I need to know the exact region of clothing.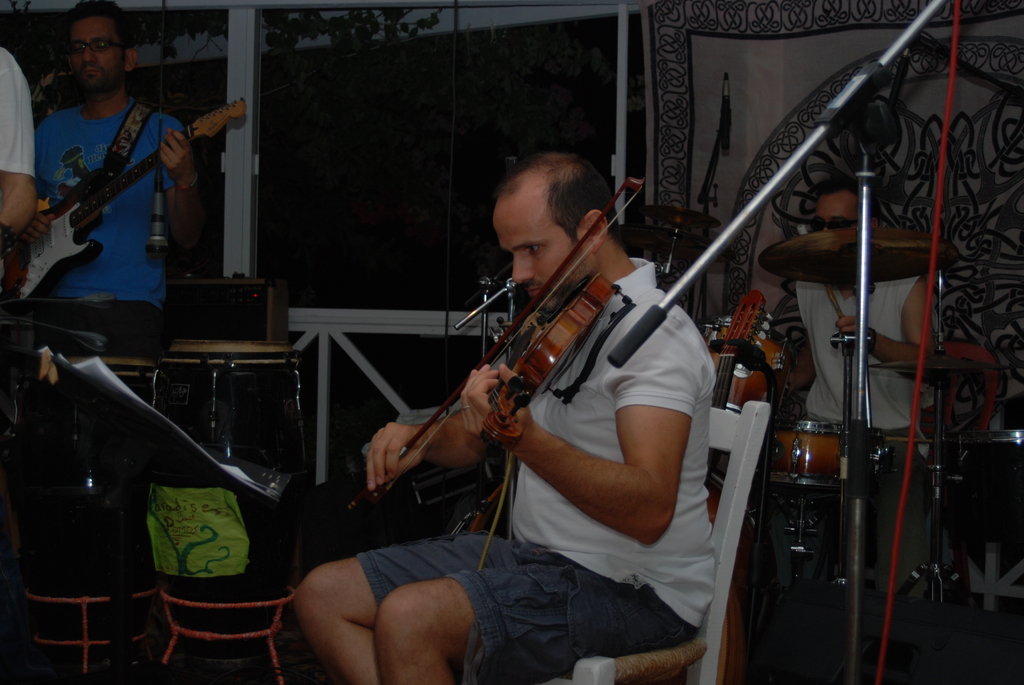
Region: 794 280 934 647.
